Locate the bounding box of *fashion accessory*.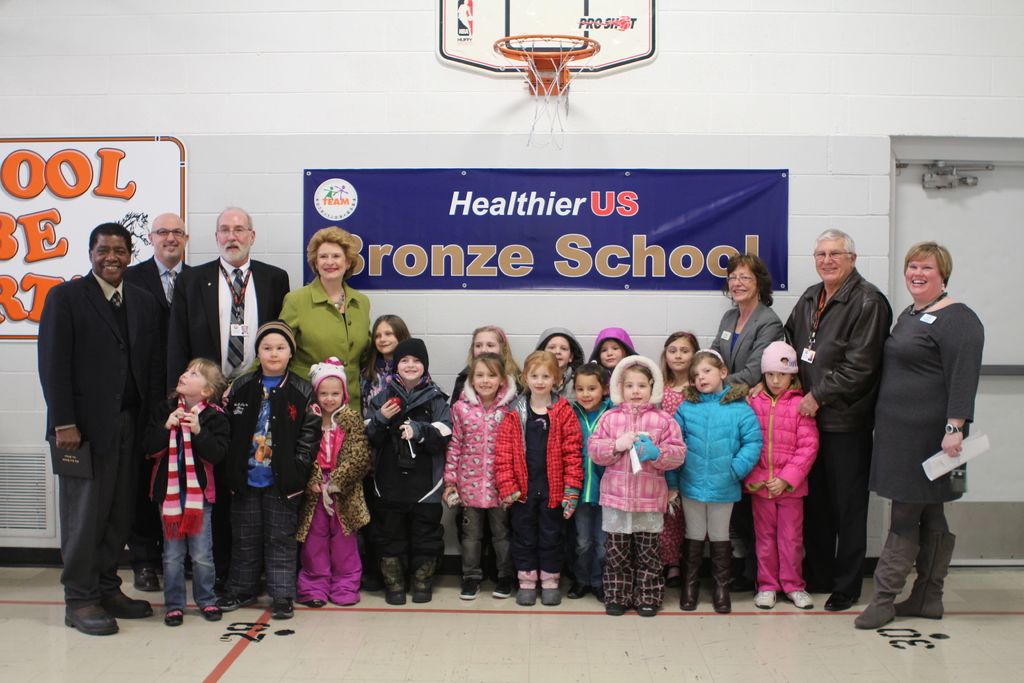
Bounding box: bbox=[706, 536, 735, 610].
